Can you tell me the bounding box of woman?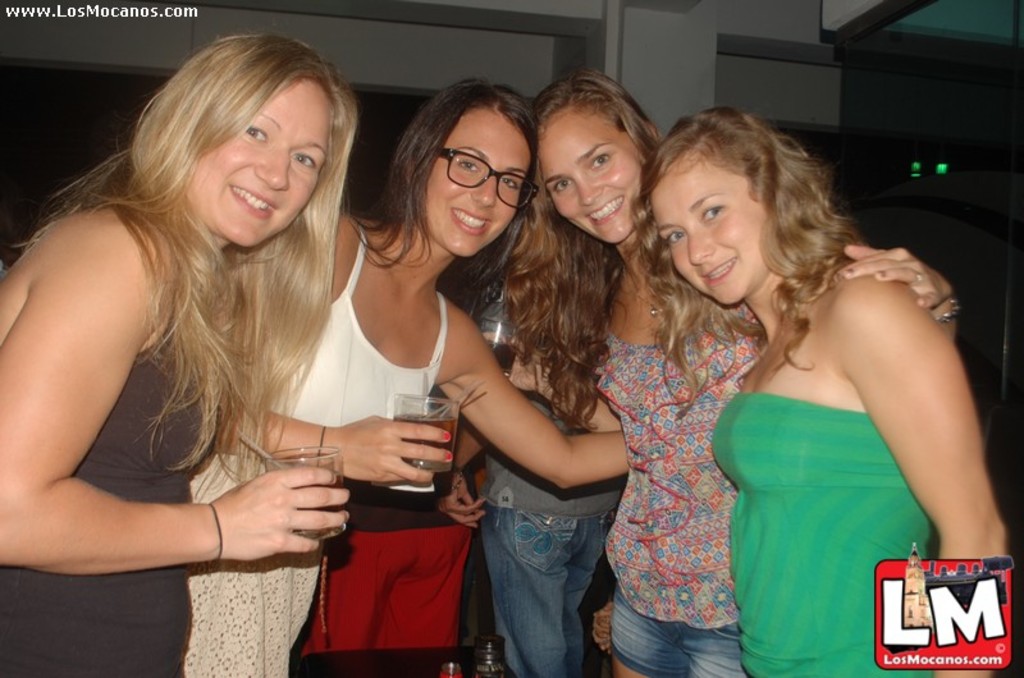
BBox(481, 70, 957, 677).
